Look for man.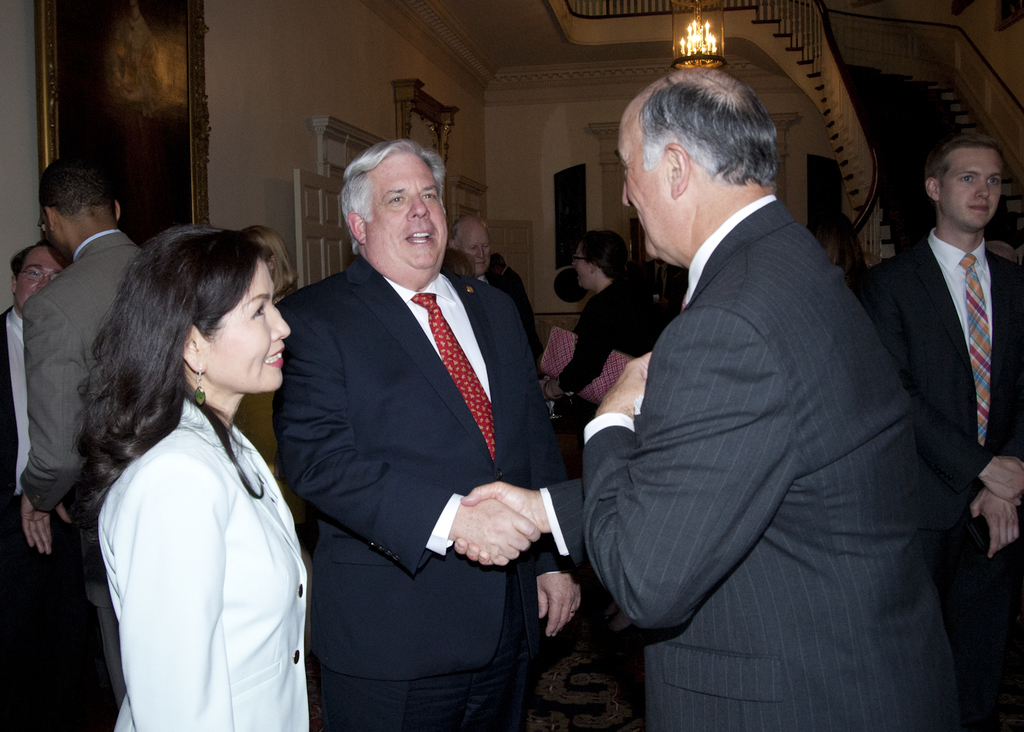
Found: x1=856, y1=129, x2=1023, y2=731.
